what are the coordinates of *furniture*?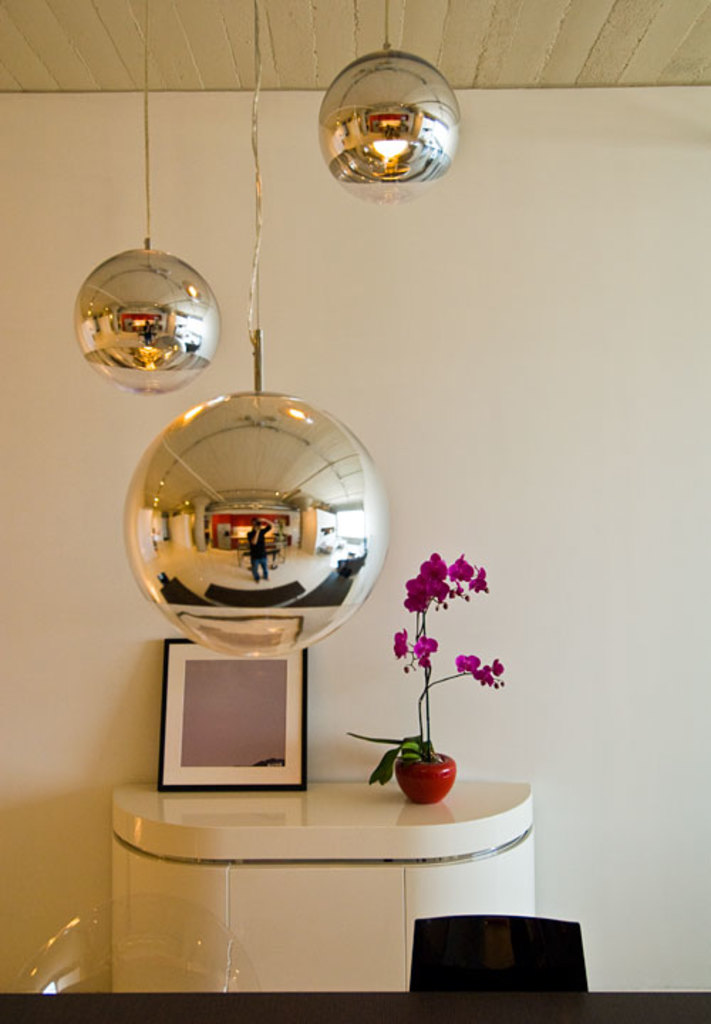
crop(404, 913, 587, 991).
